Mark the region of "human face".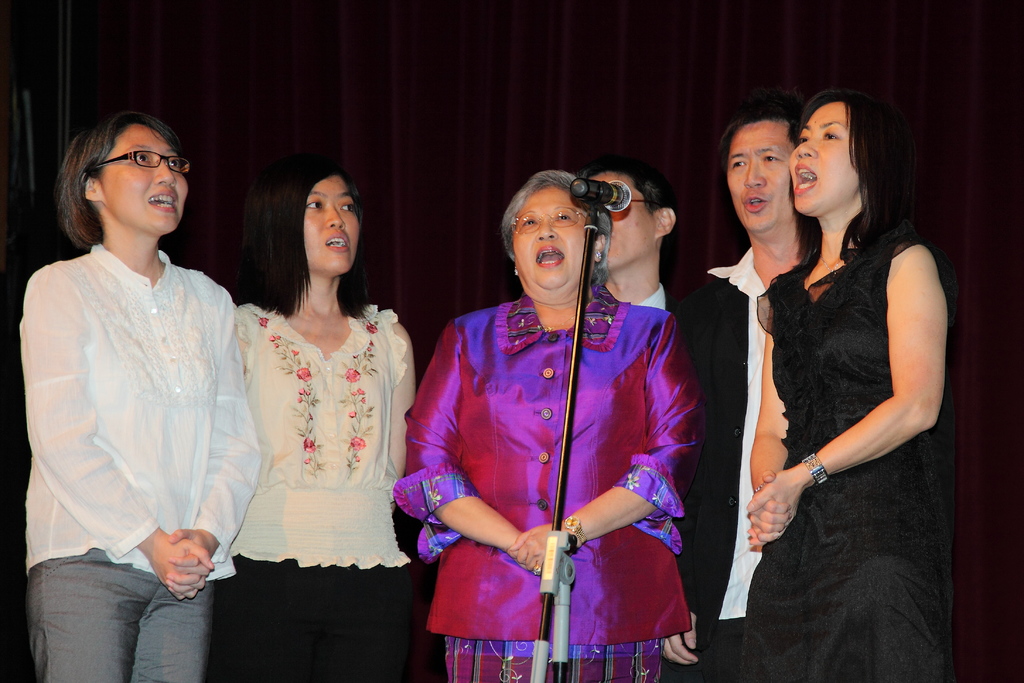
Region: l=788, t=104, r=859, b=216.
